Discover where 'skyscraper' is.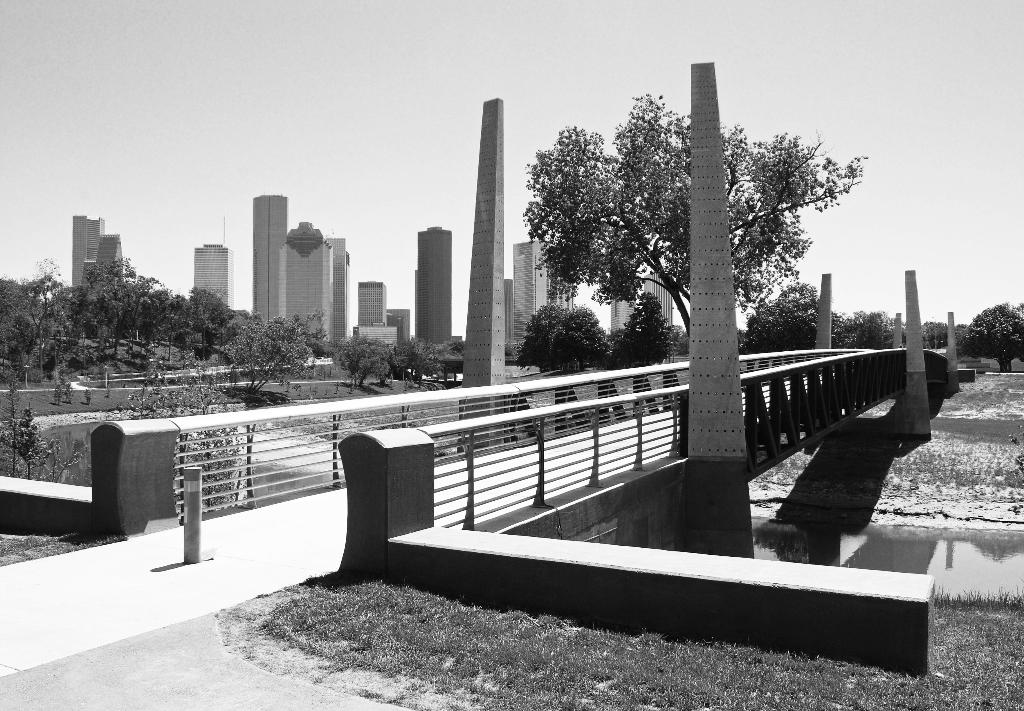
Discovered at locate(642, 274, 676, 325).
